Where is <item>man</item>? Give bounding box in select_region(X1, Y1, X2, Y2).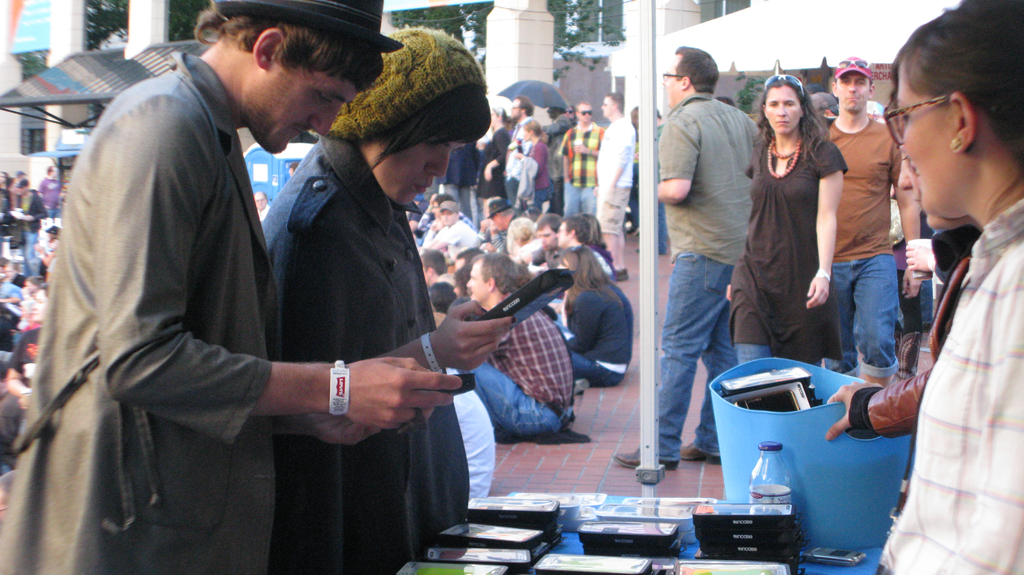
select_region(593, 92, 636, 280).
